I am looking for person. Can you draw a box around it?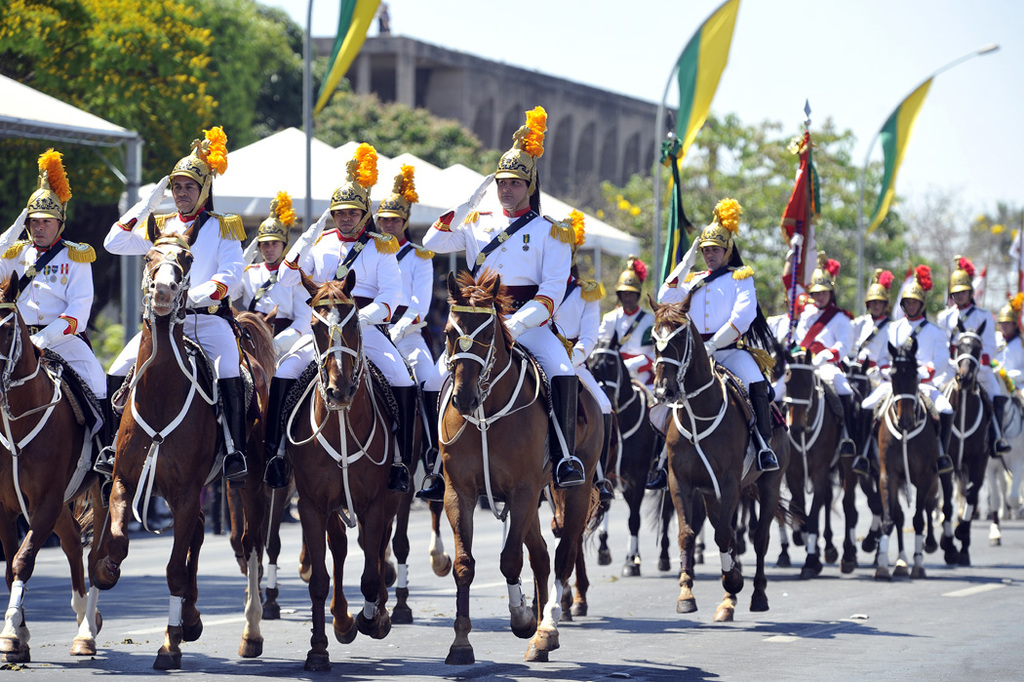
Sure, the bounding box is [751,275,816,353].
